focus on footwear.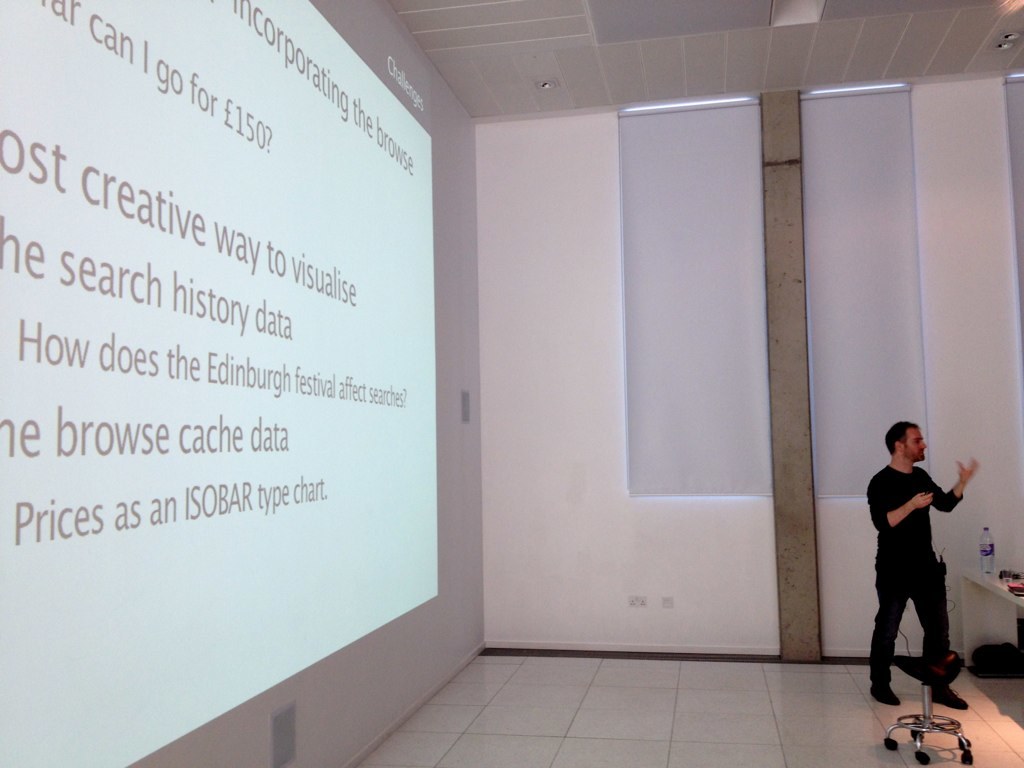
Focused at 871/681/903/707.
